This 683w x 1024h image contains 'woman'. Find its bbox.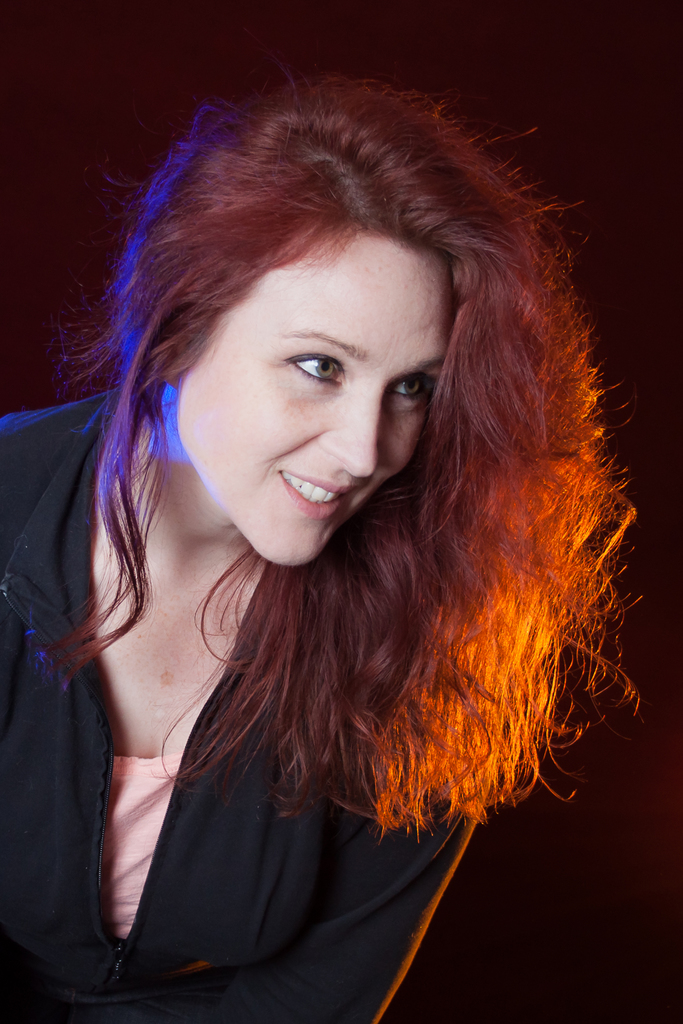
(x1=0, y1=89, x2=627, y2=1023).
